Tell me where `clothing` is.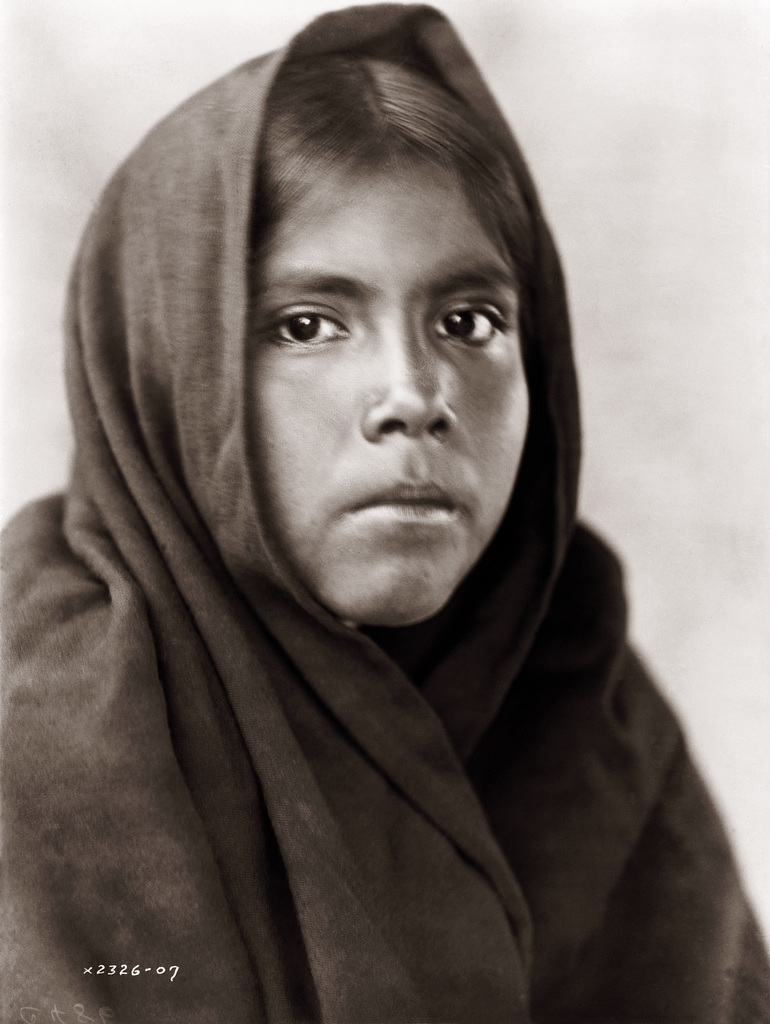
`clothing` is at crop(17, 182, 716, 1023).
